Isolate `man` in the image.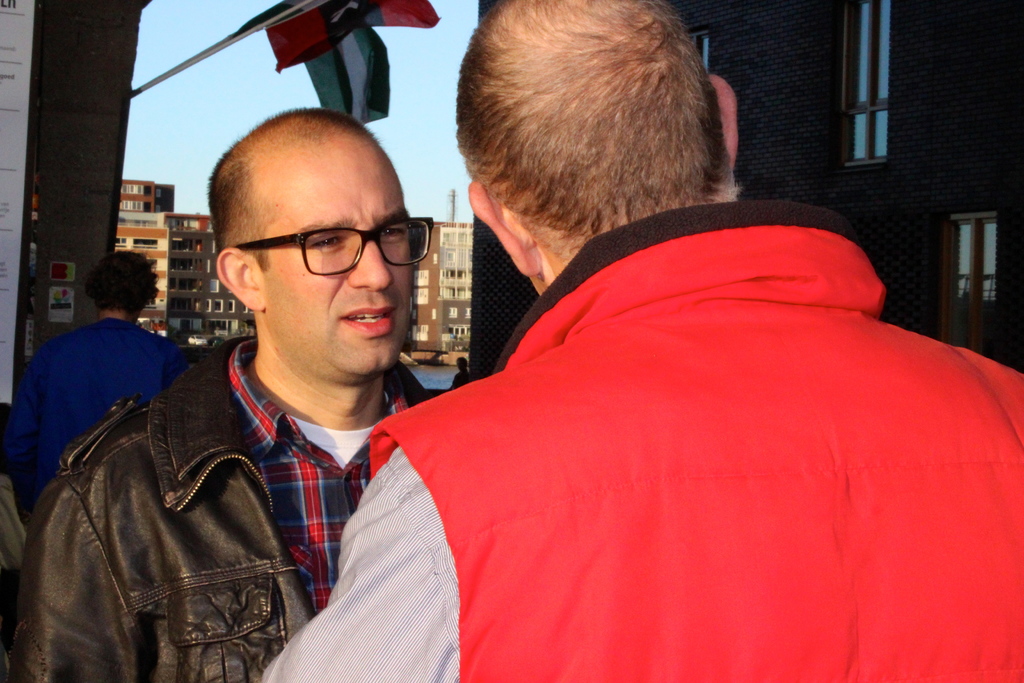
Isolated region: pyautogui.locateOnScreen(296, 53, 1021, 677).
